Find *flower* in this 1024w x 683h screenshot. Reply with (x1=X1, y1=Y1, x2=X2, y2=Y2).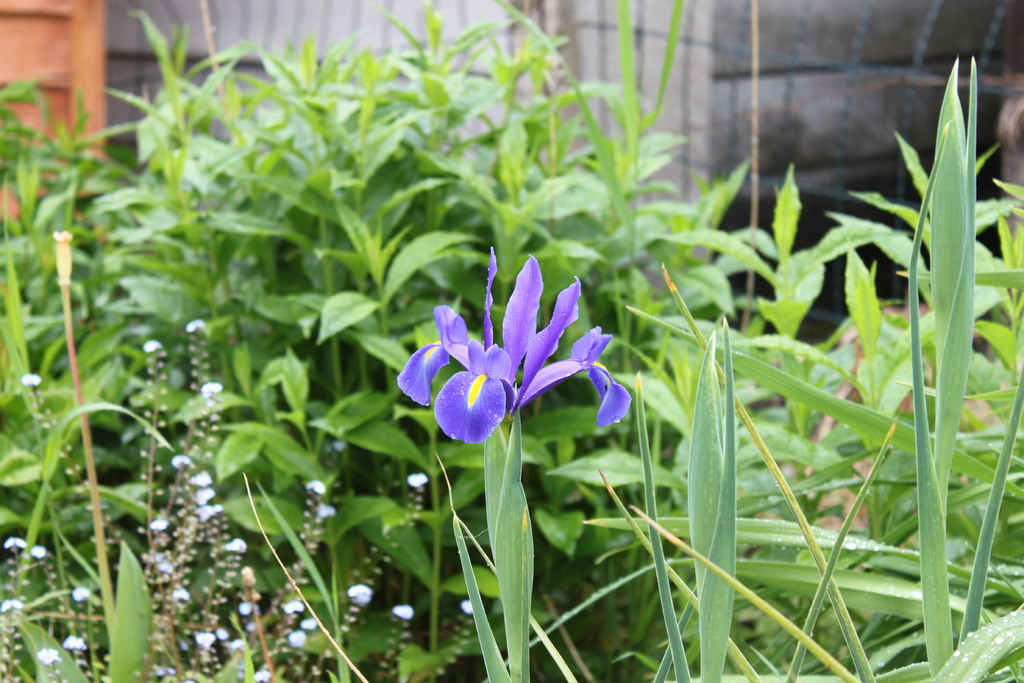
(x1=58, y1=635, x2=86, y2=656).
